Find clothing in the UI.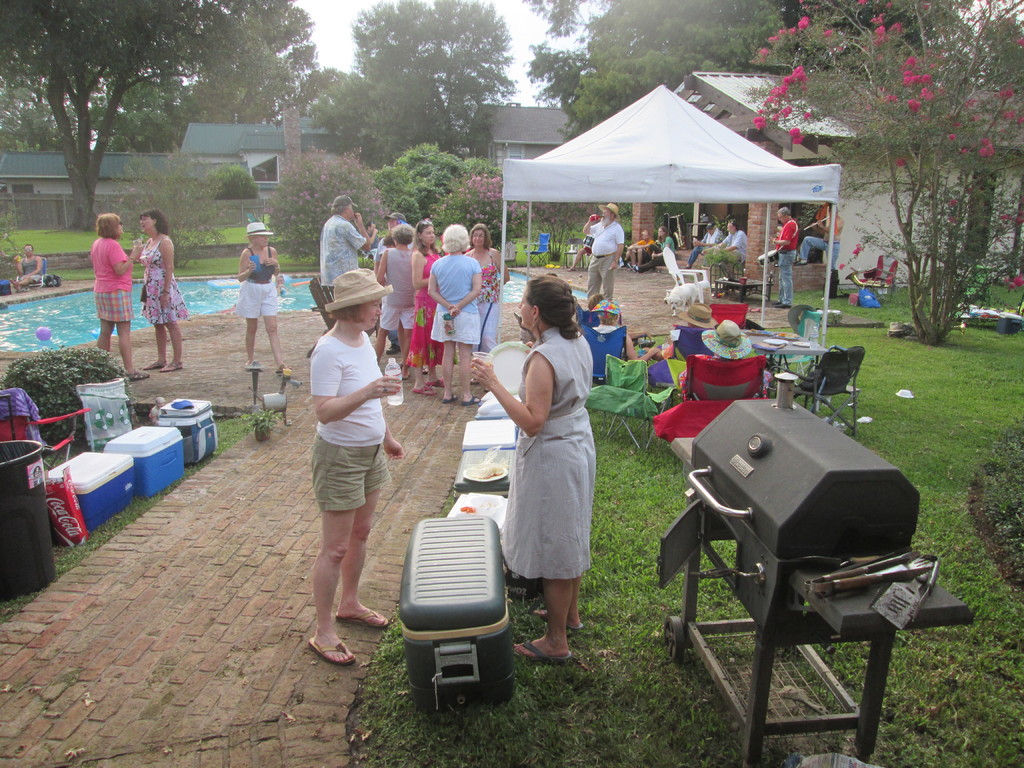
UI element at {"x1": 675, "y1": 357, "x2": 774, "y2": 398}.
